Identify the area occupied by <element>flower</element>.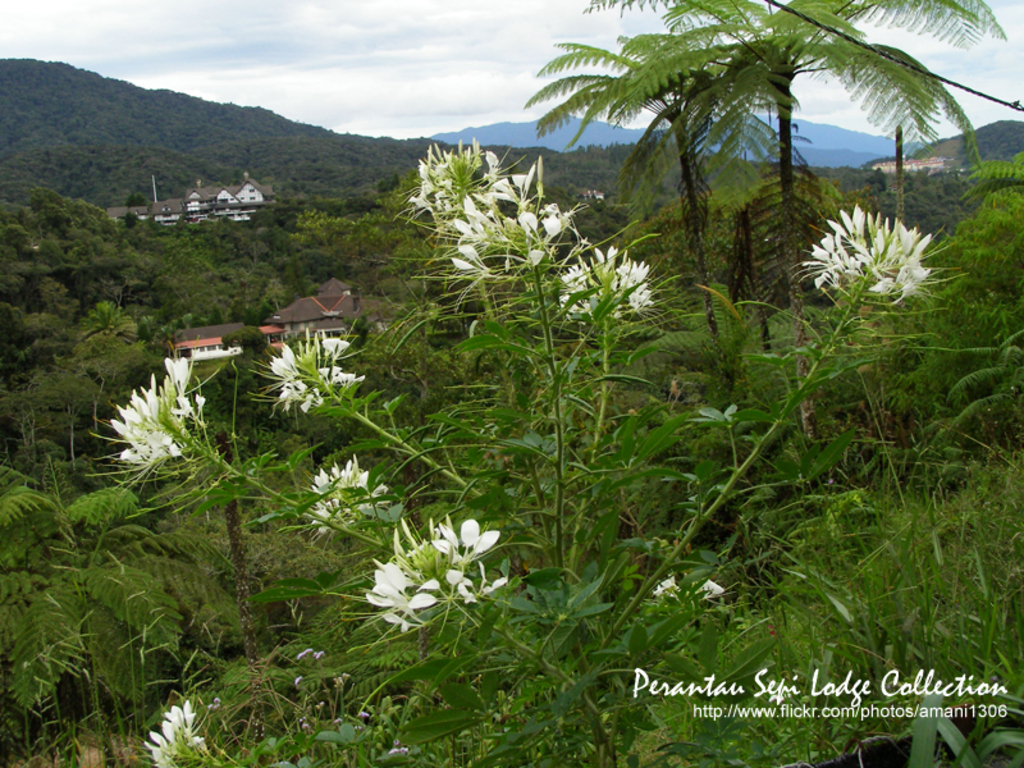
Area: [365, 522, 509, 632].
